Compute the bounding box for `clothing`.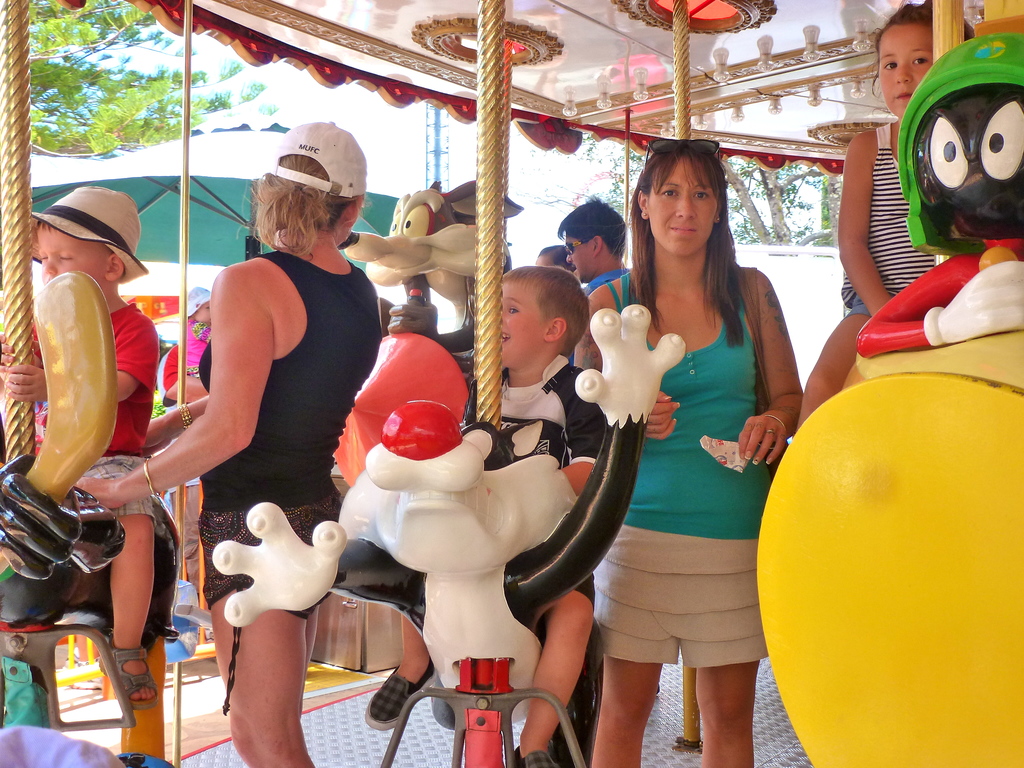
select_region(197, 249, 381, 716).
